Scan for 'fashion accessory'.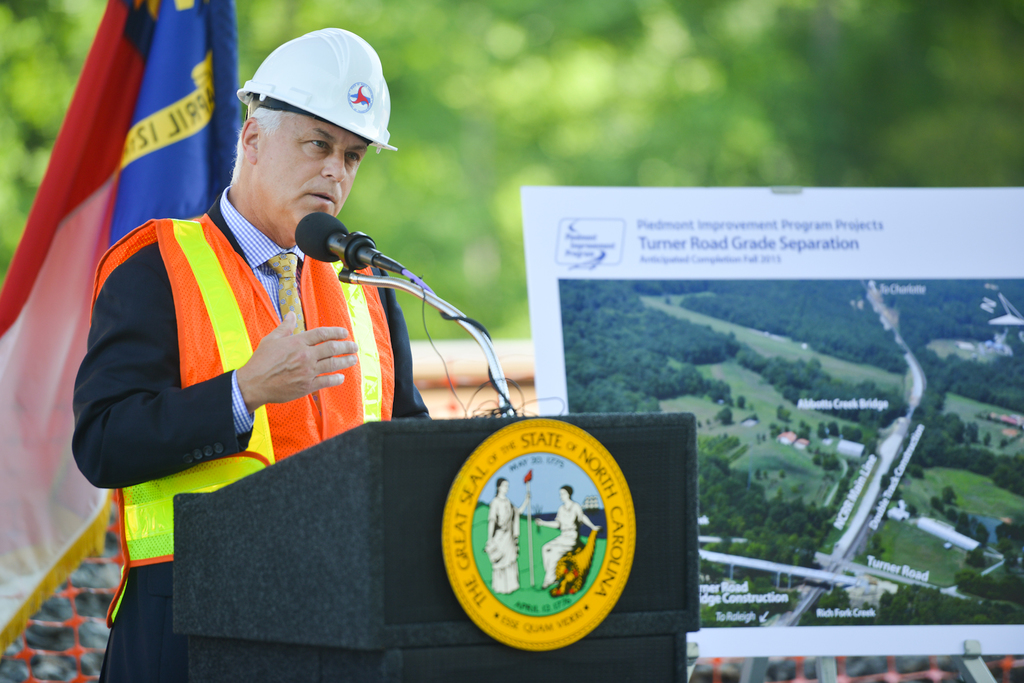
Scan result: select_region(266, 251, 308, 334).
